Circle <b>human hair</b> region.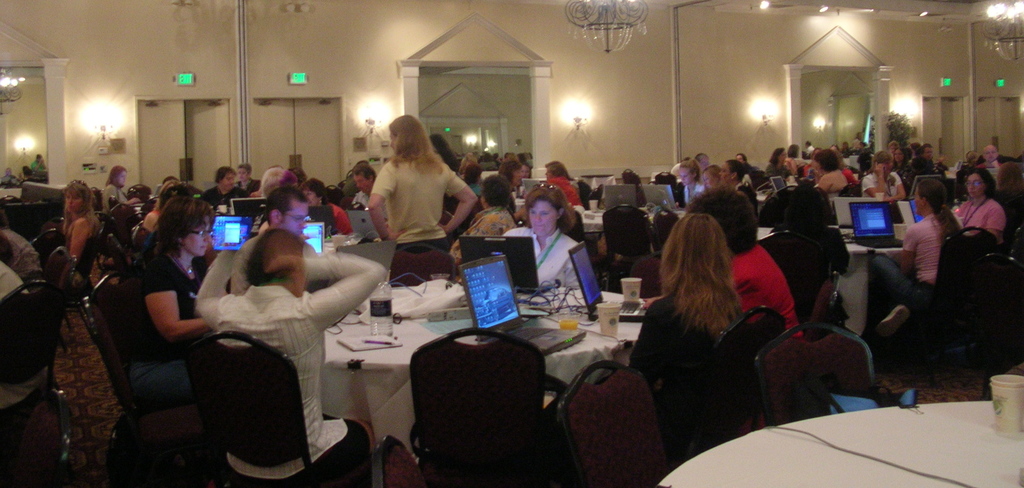
Region: box=[479, 174, 513, 211].
